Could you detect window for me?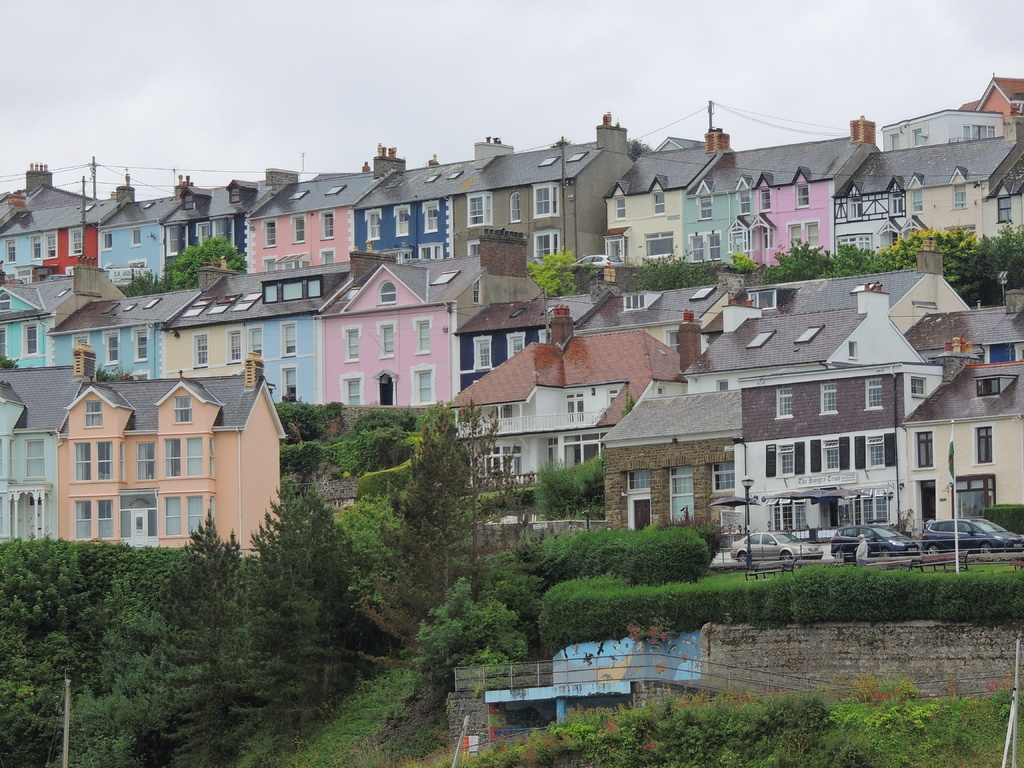
Detection result: <region>607, 383, 621, 404</region>.
